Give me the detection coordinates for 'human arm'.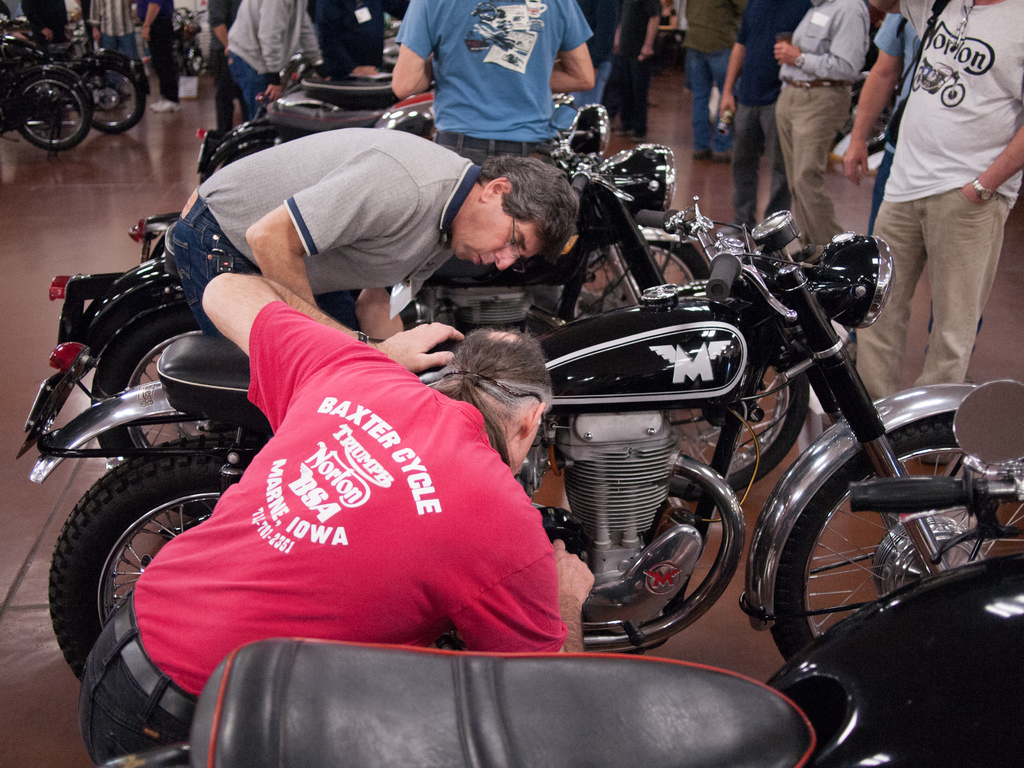
251, 158, 416, 306.
